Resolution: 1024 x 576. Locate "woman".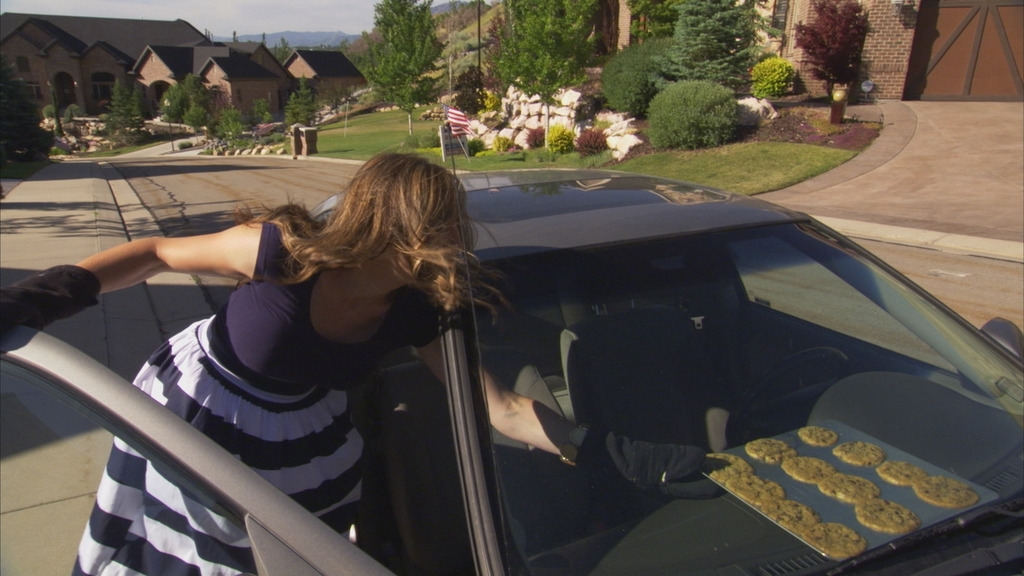
{"left": 0, "top": 149, "right": 724, "bottom": 575}.
